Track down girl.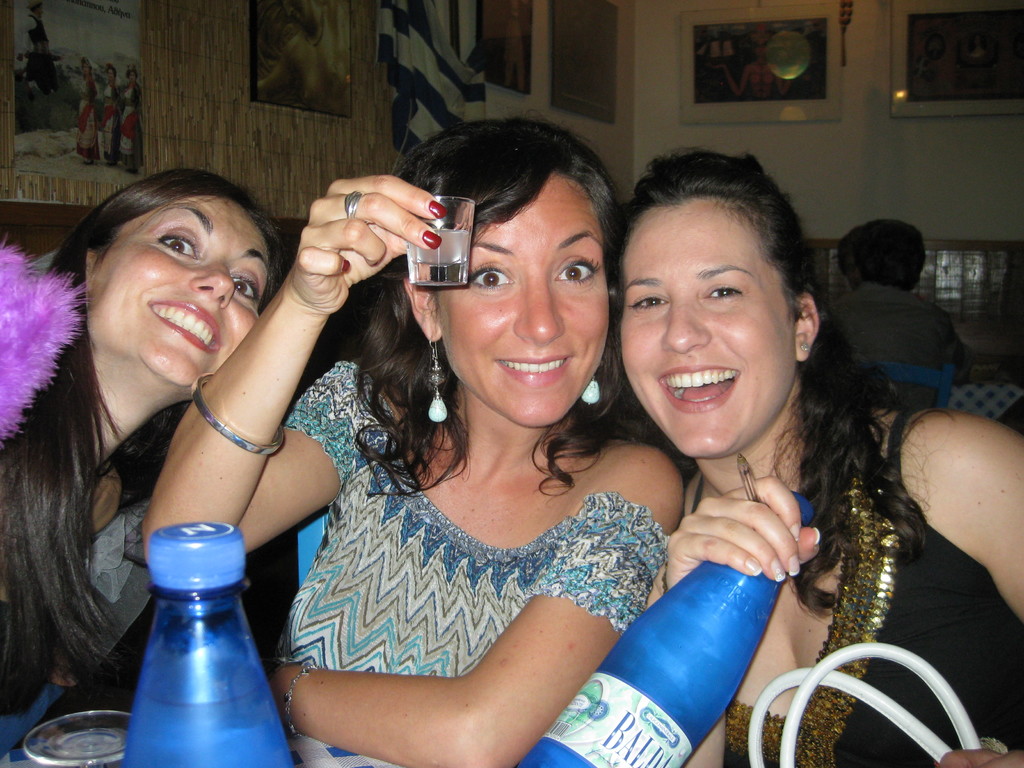
Tracked to x1=614 y1=140 x2=1023 y2=767.
